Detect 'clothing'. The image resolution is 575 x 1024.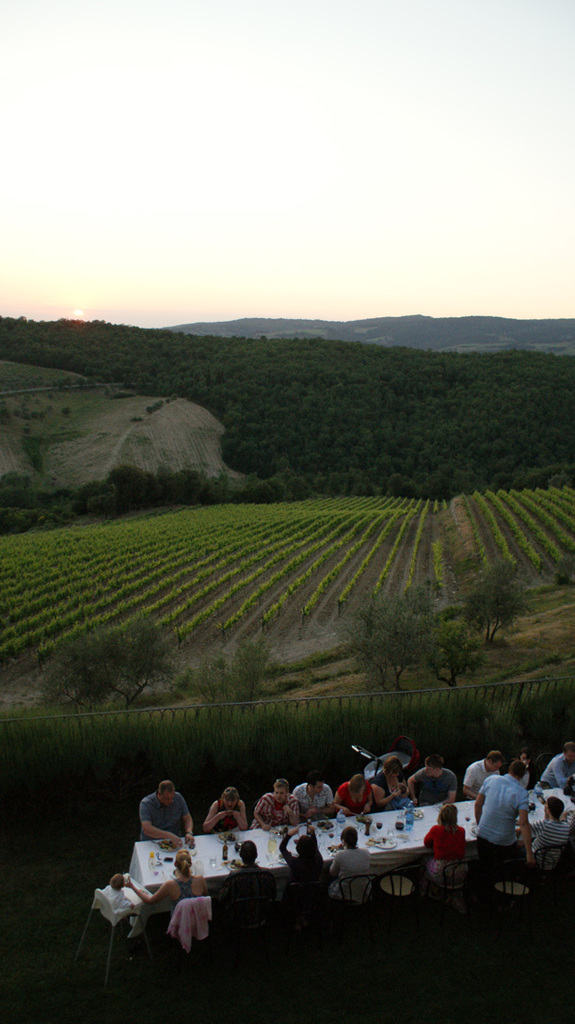
l=277, t=829, r=333, b=903.
